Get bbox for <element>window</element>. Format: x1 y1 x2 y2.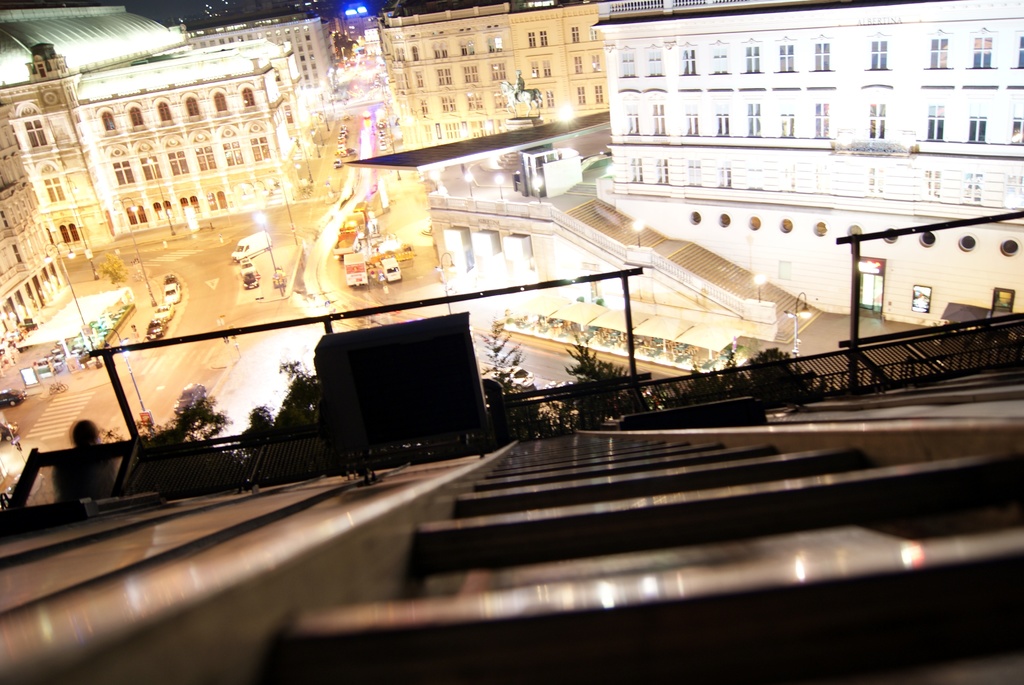
655 158 666 185.
